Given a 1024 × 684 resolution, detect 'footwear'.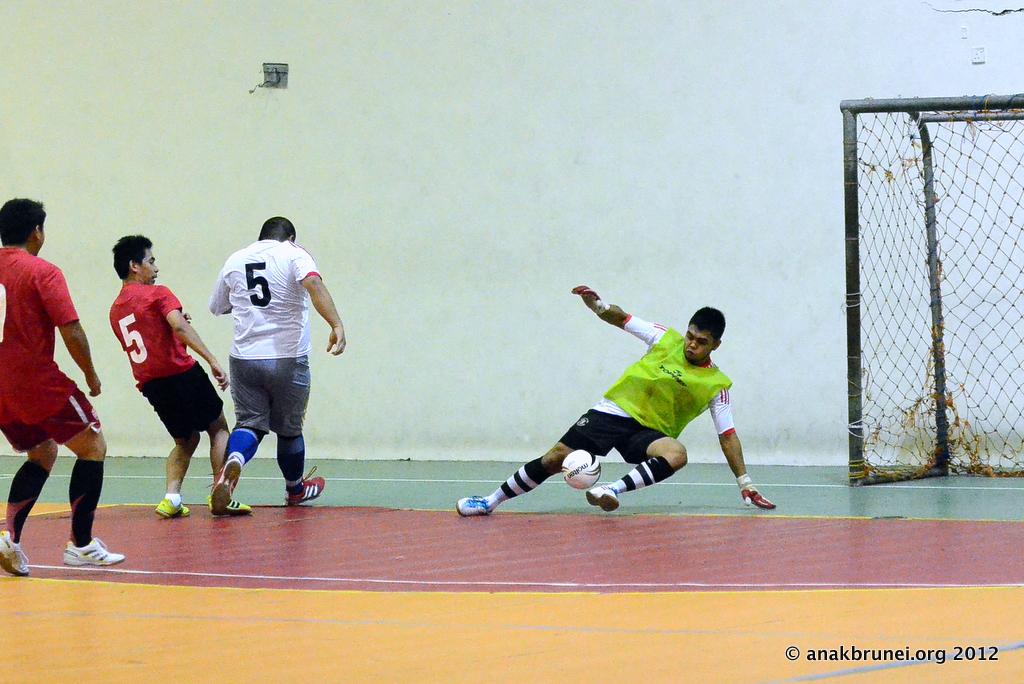
<region>64, 538, 124, 565</region>.
